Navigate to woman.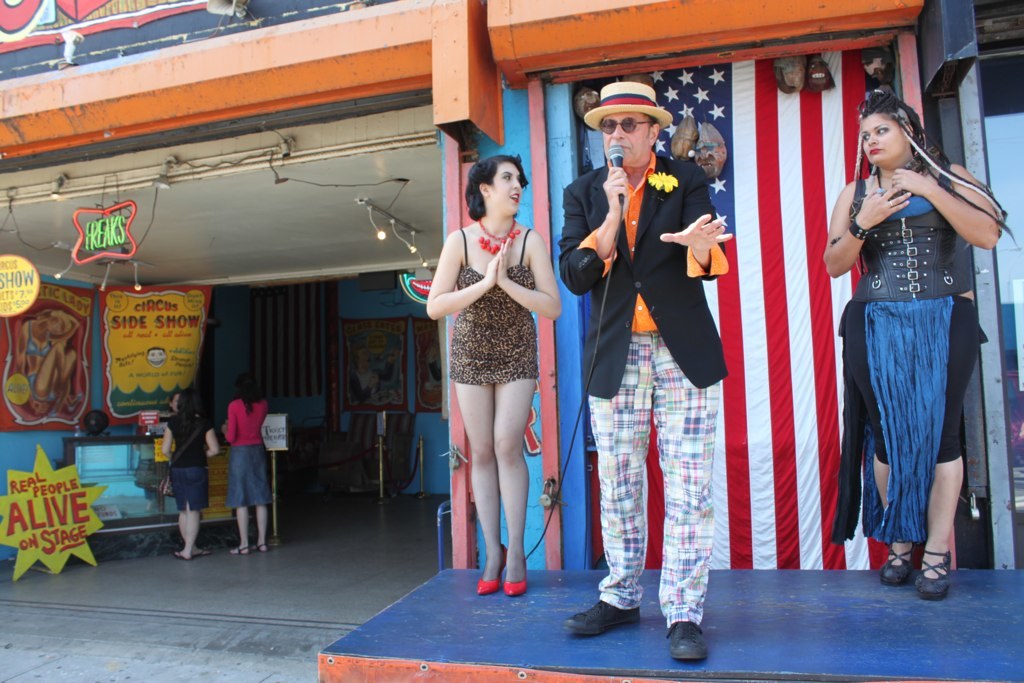
Navigation target: bbox(219, 380, 272, 565).
